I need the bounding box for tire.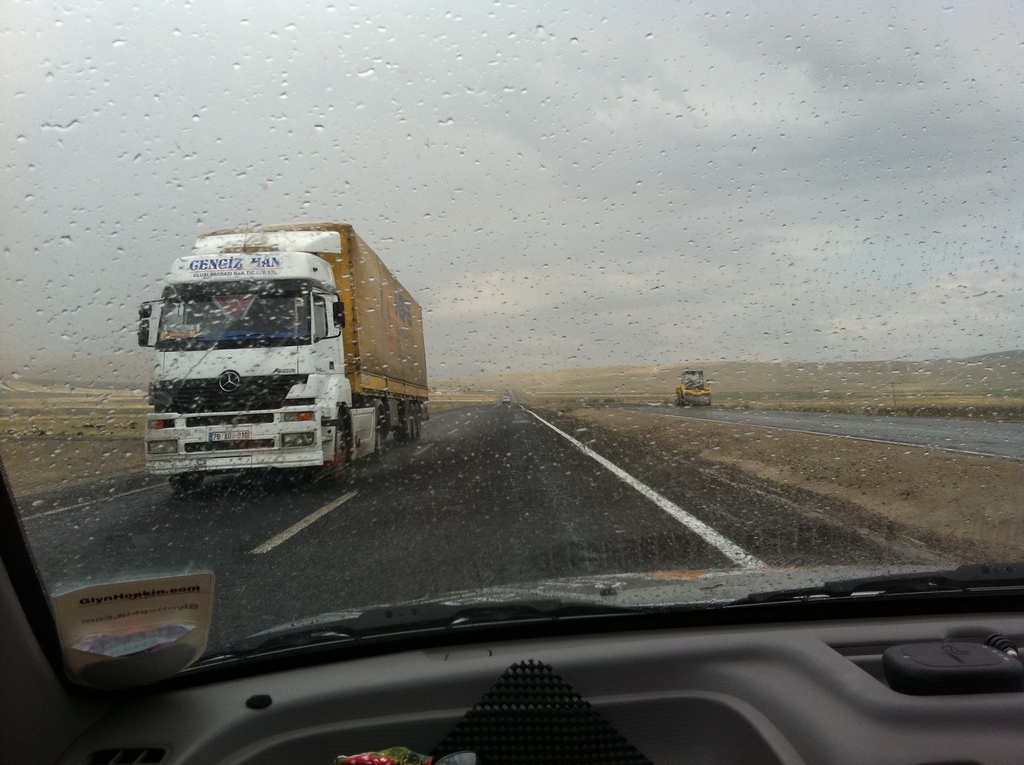
Here it is: region(167, 472, 210, 493).
